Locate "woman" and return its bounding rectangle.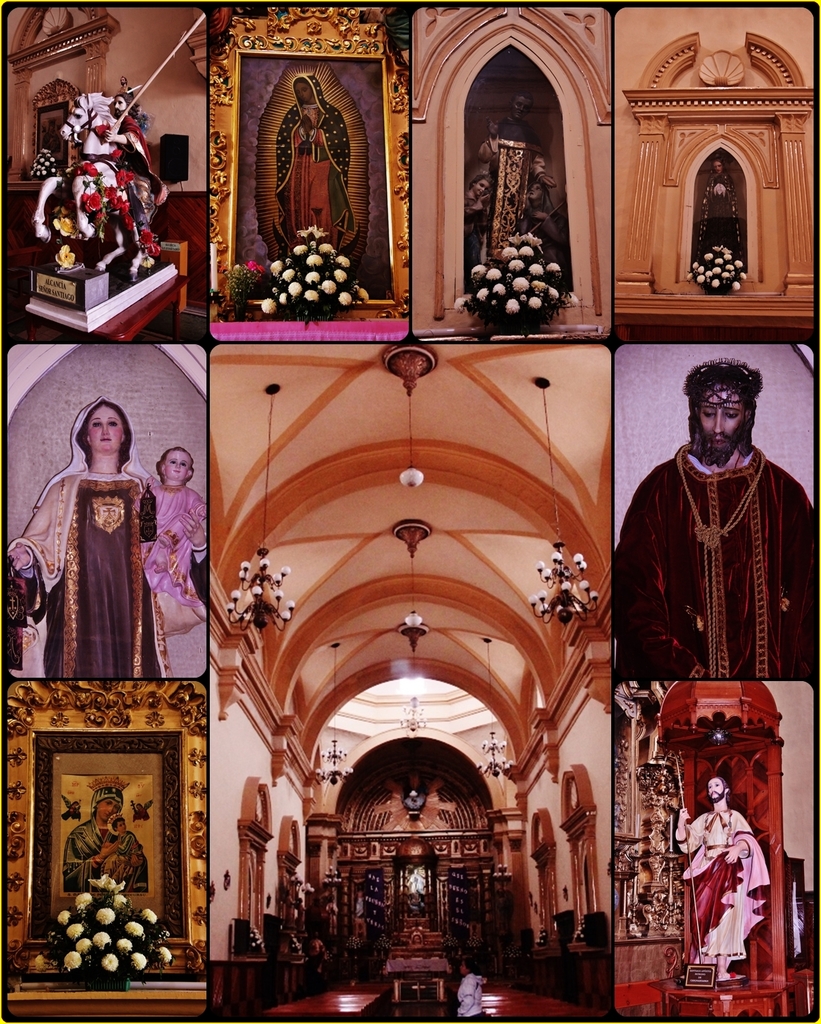
Rect(275, 73, 356, 255).
